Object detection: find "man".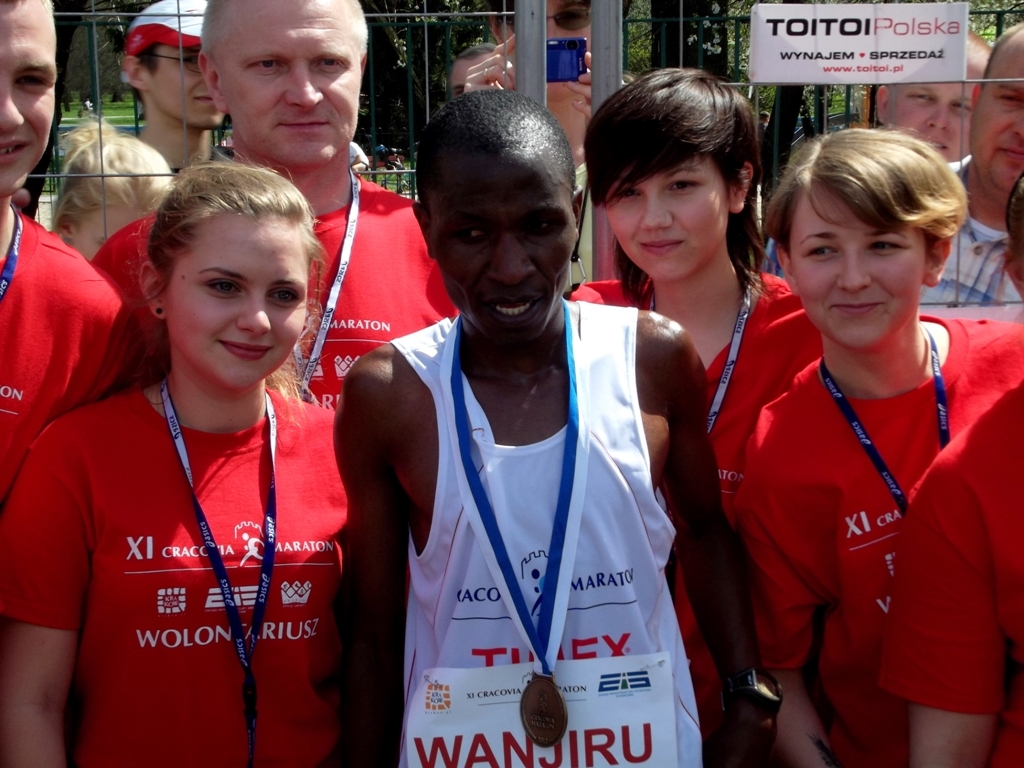
rect(93, 0, 468, 408).
